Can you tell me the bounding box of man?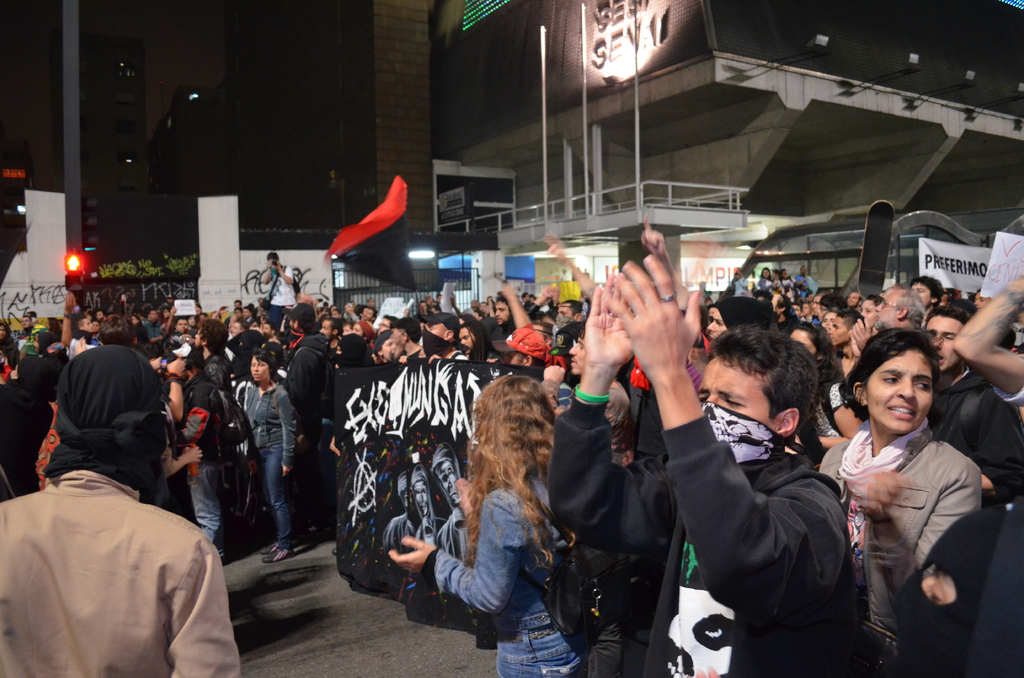
[489,294,519,341].
